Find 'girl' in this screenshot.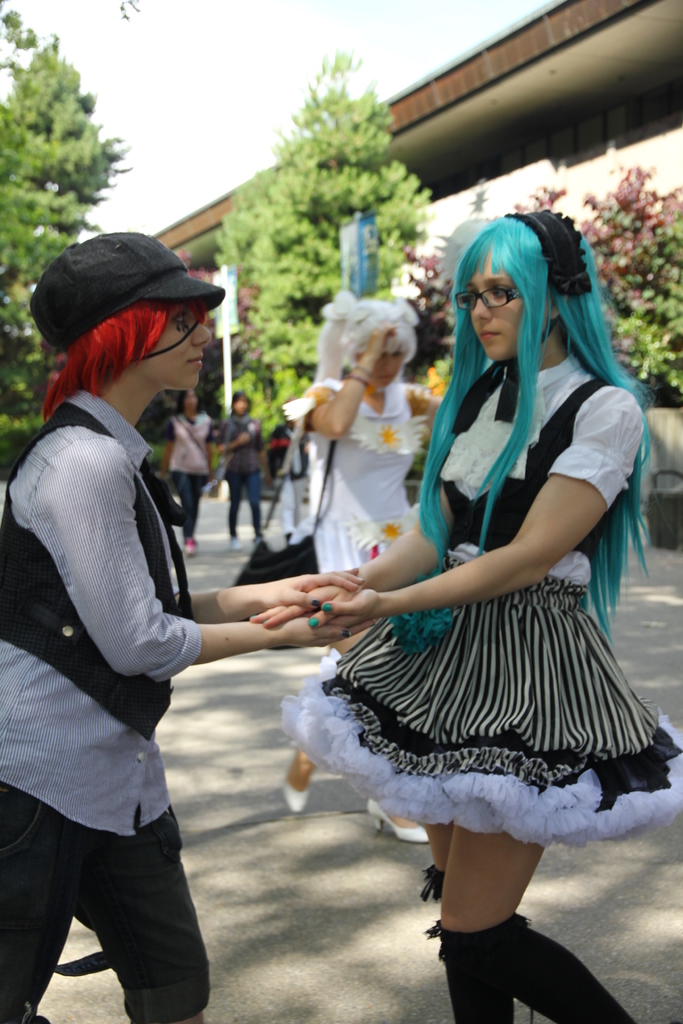
The bounding box for 'girl' is (x1=255, y1=211, x2=682, y2=1023).
